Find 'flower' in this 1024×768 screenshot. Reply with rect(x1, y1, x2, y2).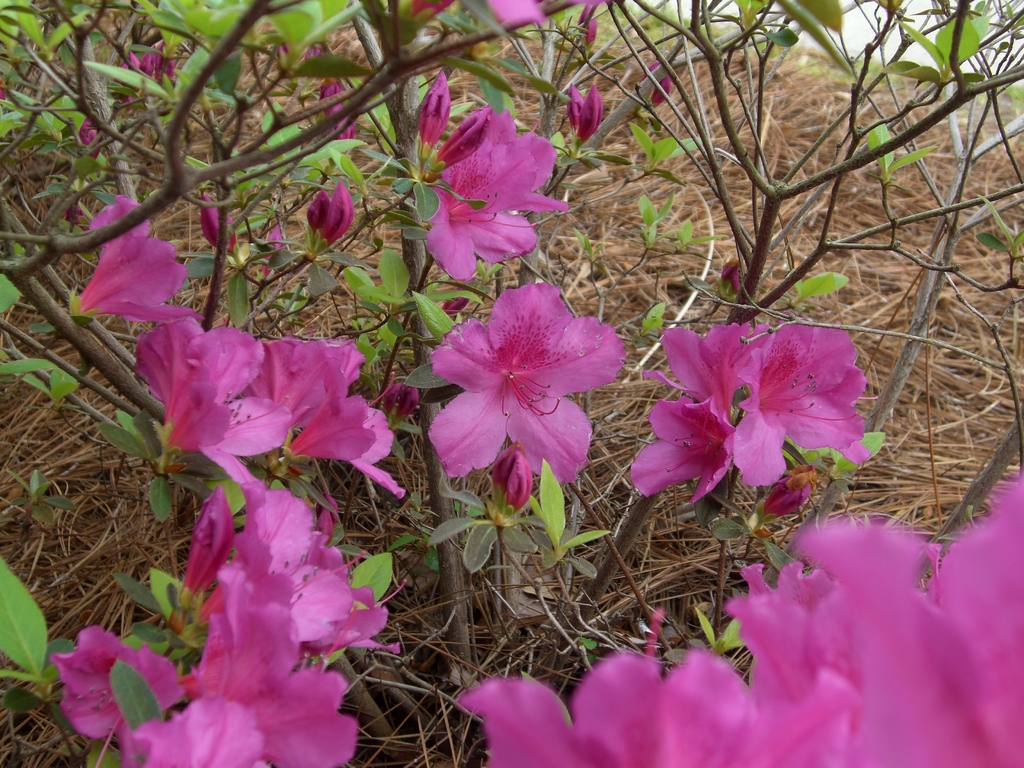
rect(131, 314, 297, 486).
